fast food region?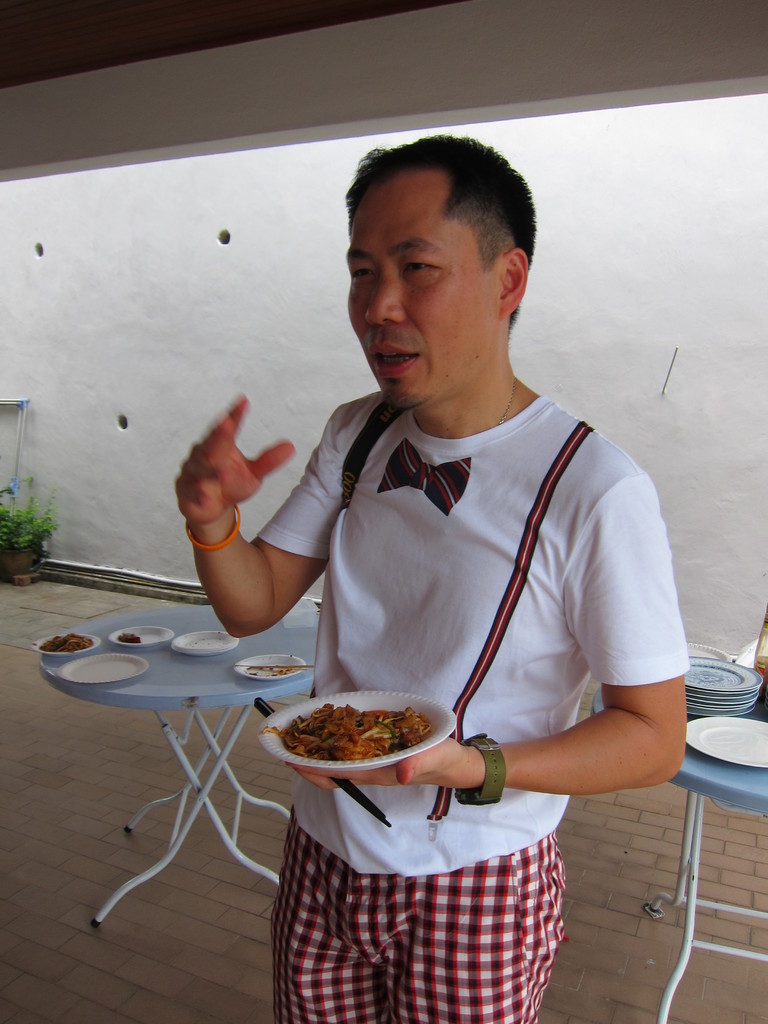
(269,689,462,778)
